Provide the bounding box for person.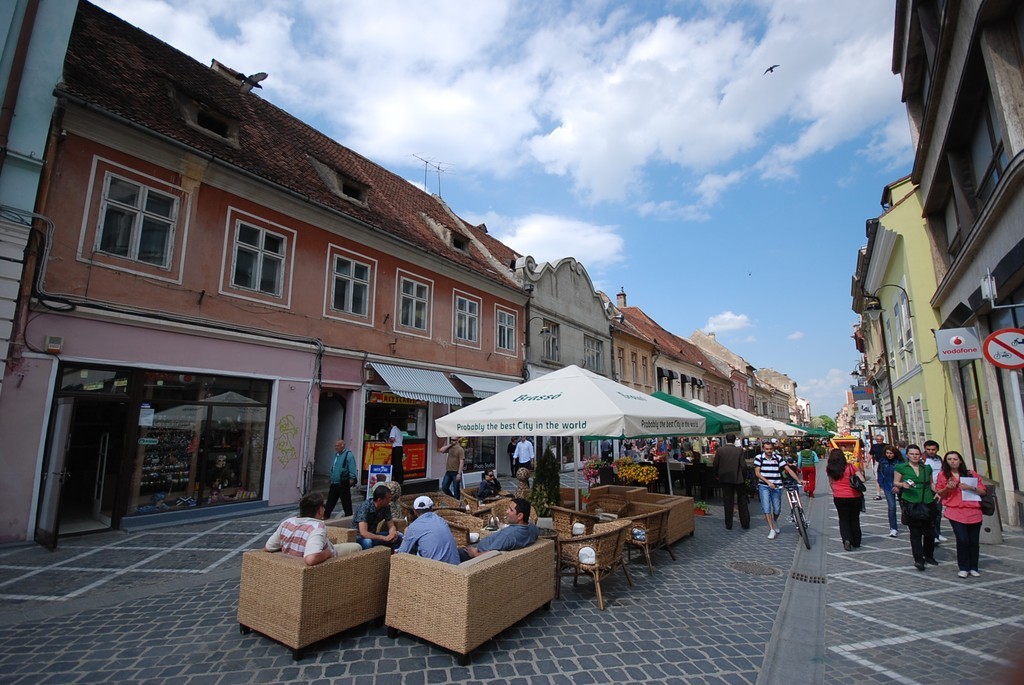
pyautogui.locateOnScreen(824, 445, 870, 543).
